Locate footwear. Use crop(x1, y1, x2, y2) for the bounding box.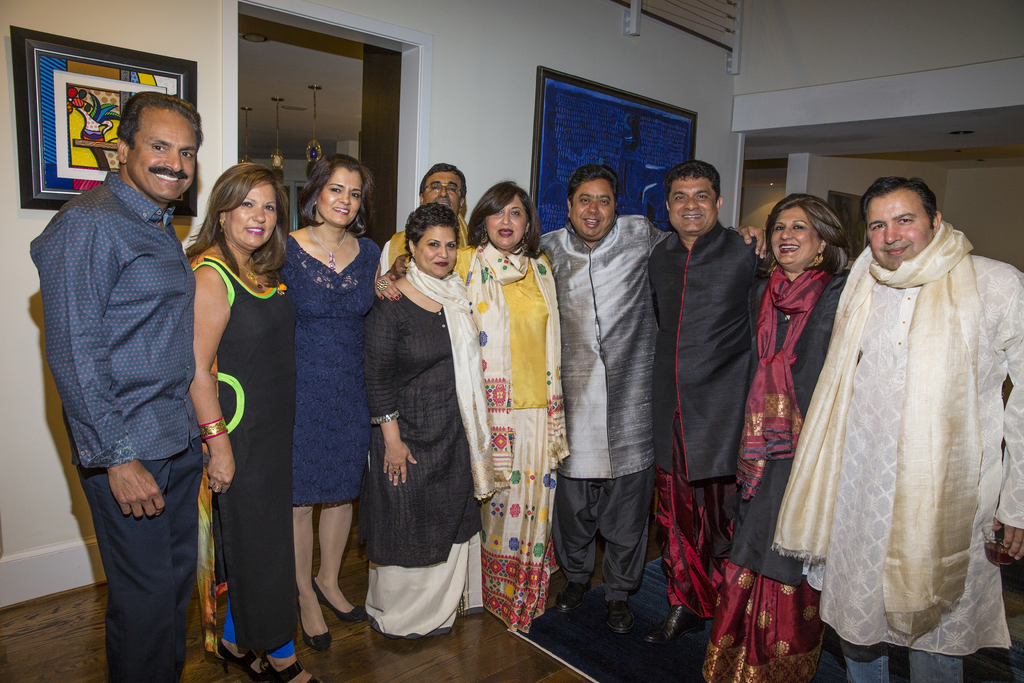
crop(297, 582, 337, 655).
